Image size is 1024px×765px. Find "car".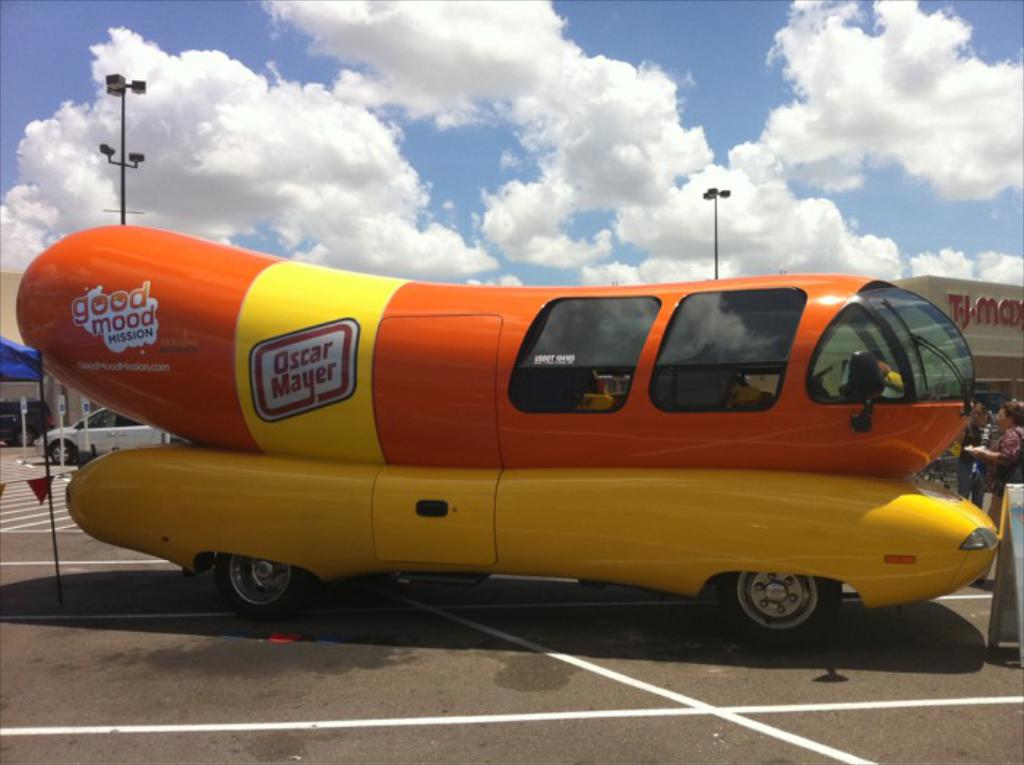
select_region(35, 411, 164, 464).
